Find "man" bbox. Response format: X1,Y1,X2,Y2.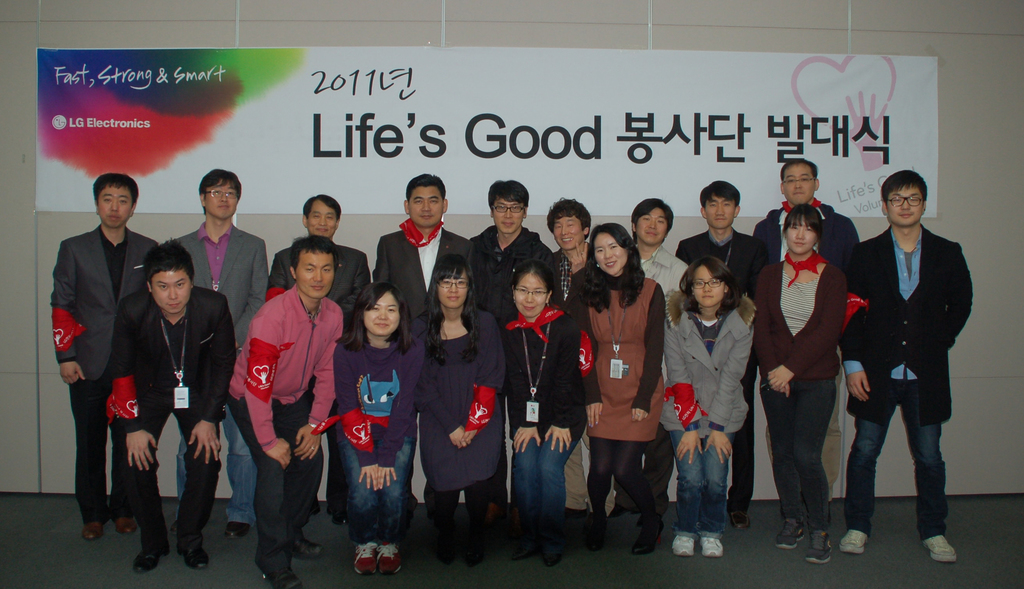
262,193,372,528.
